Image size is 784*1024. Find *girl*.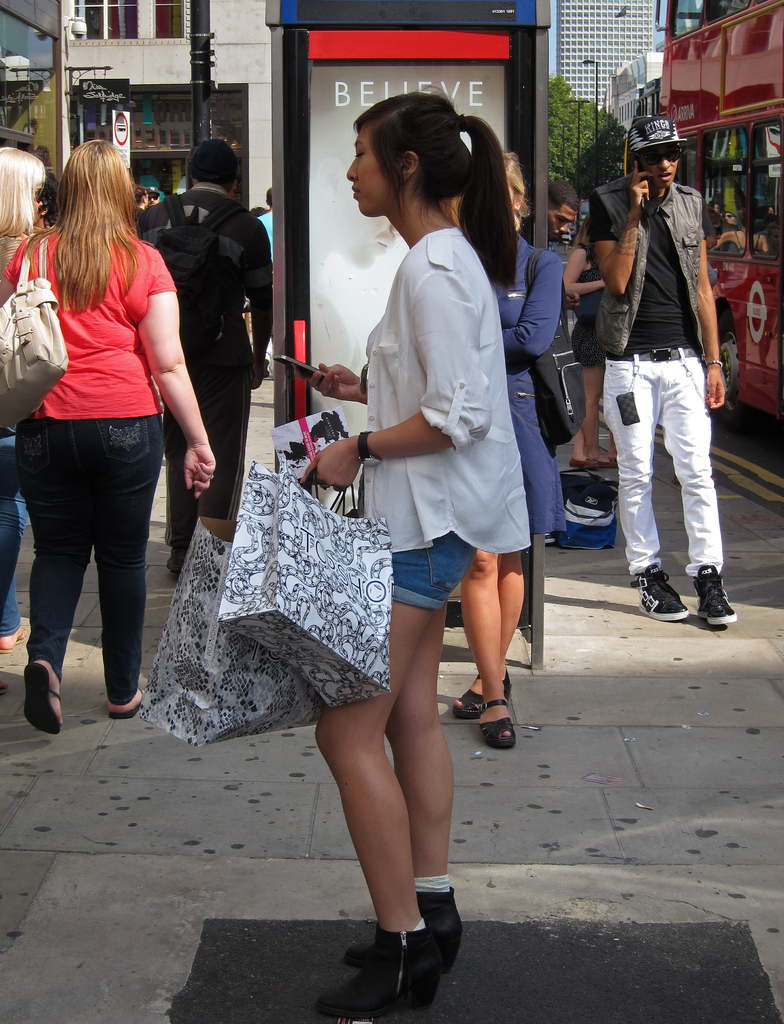
[0, 131, 234, 739].
